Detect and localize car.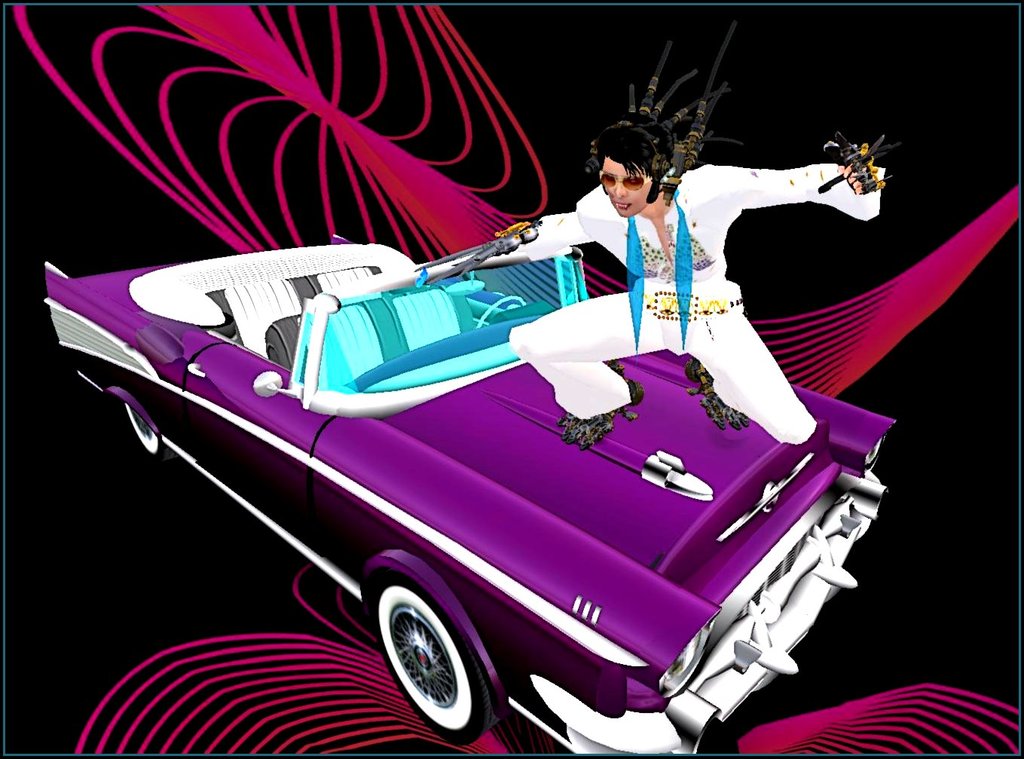
Localized at pyautogui.locateOnScreen(42, 223, 897, 753).
